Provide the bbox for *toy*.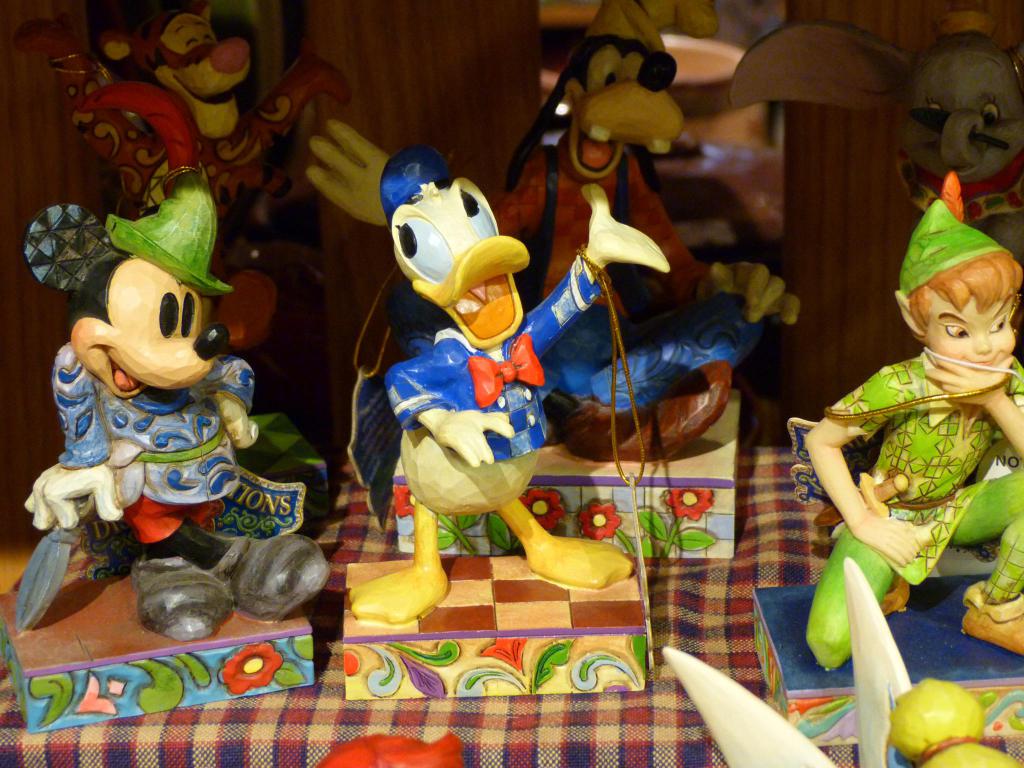
left=808, top=175, right=1023, bottom=678.
